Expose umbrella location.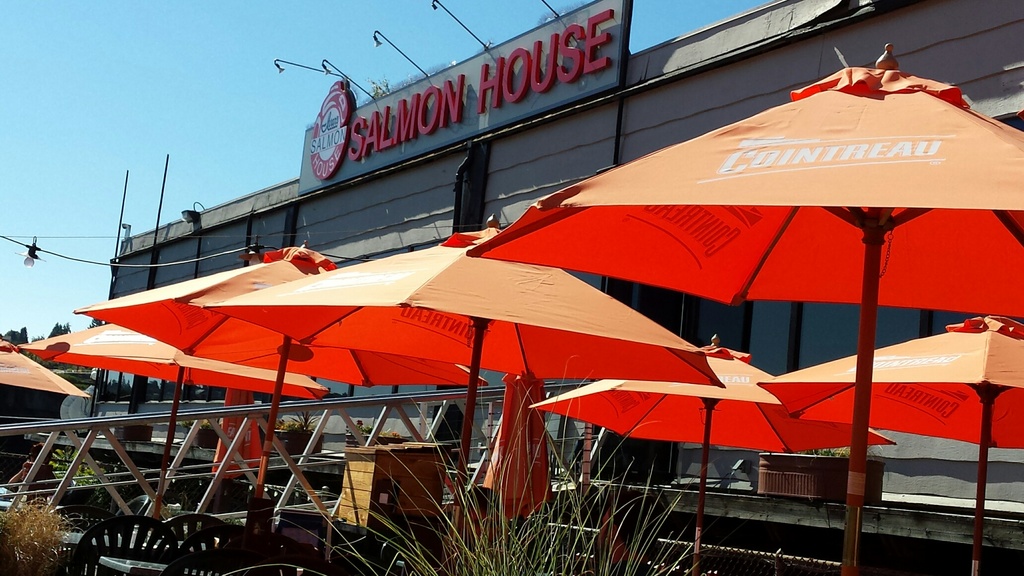
Exposed at 755:309:1023:575.
